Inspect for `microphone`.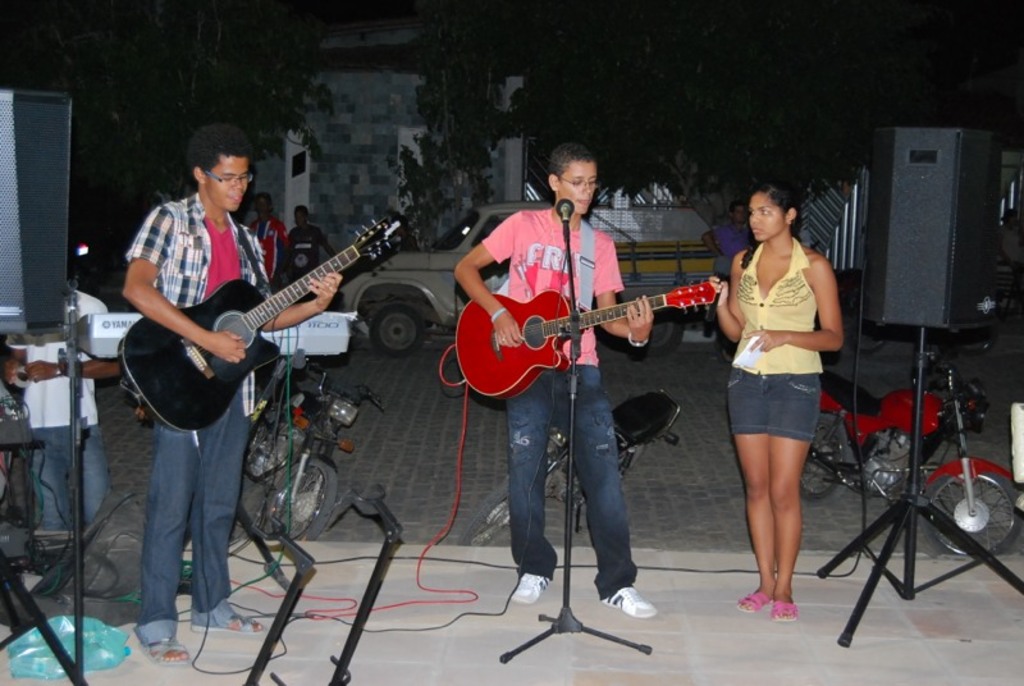
Inspection: (x1=558, y1=200, x2=576, y2=223).
